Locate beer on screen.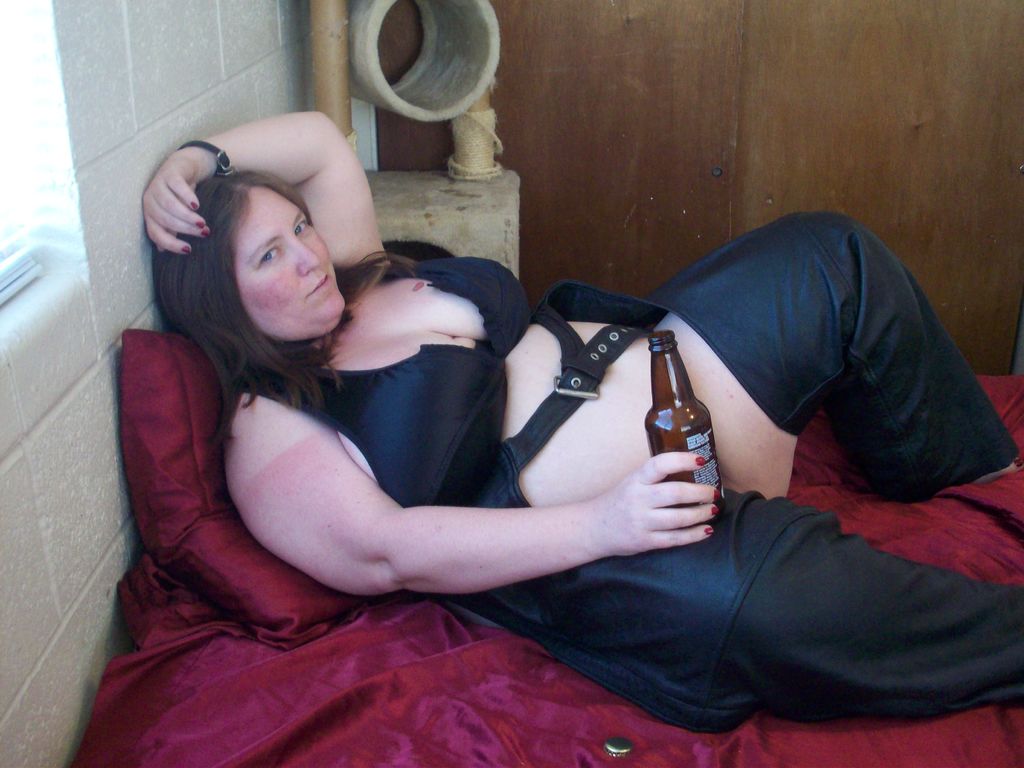
On screen at rect(643, 333, 725, 519).
